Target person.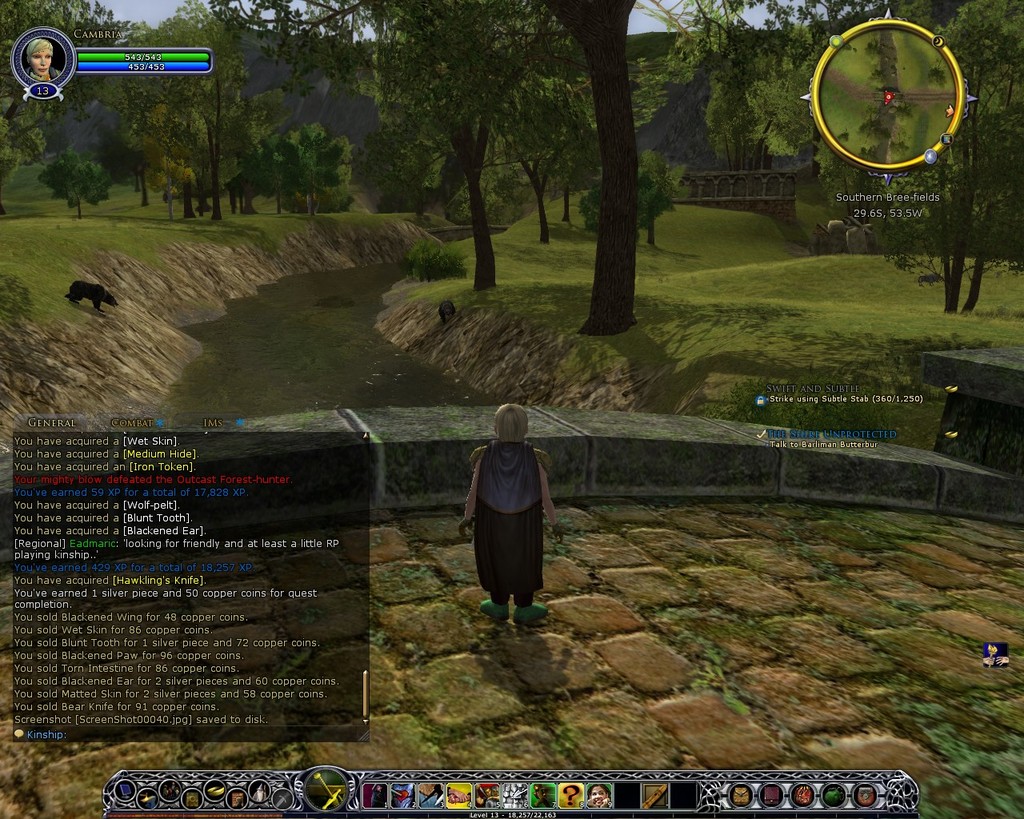
Target region: 20, 35, 62, 83.
